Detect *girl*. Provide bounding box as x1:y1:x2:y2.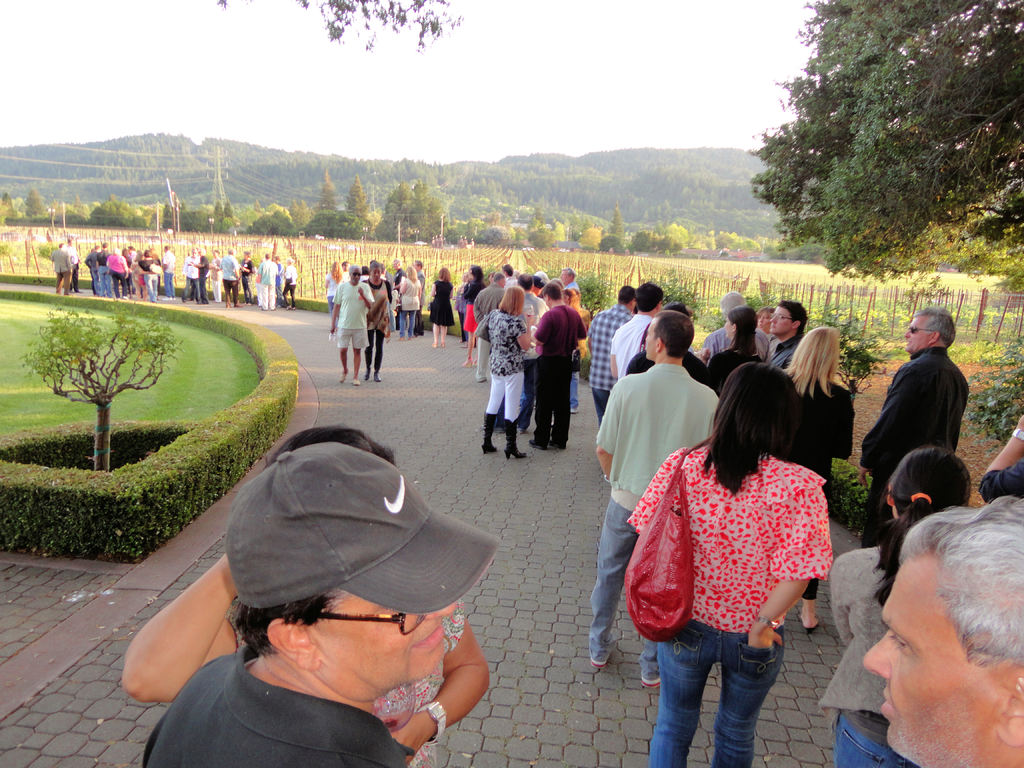
566:280:585:401.
